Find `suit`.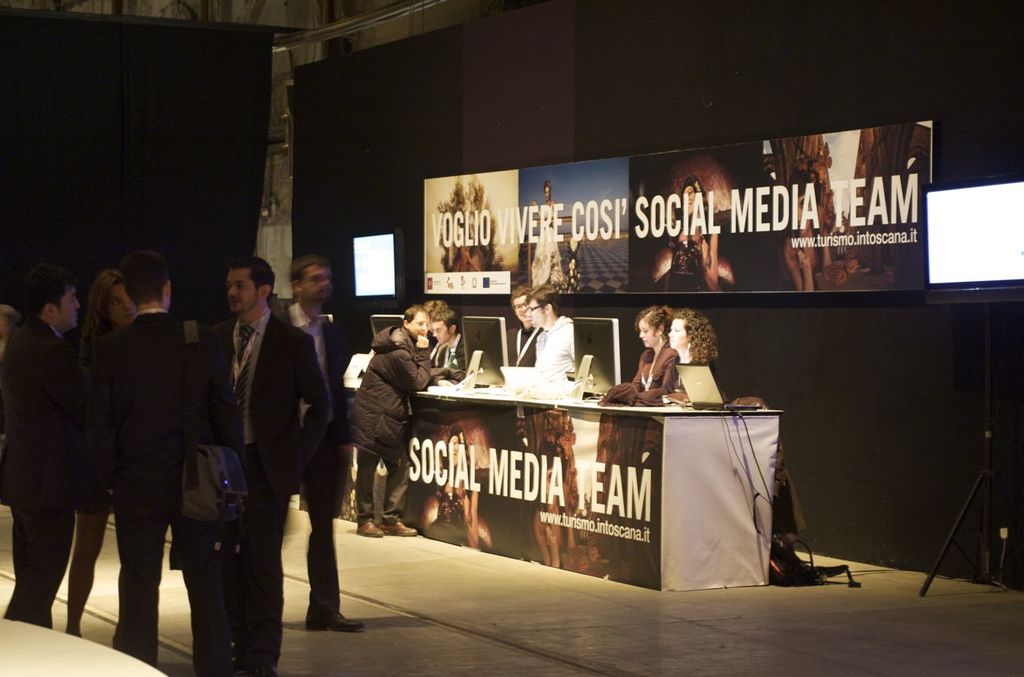
Rect(283, 304, 360, 615).
